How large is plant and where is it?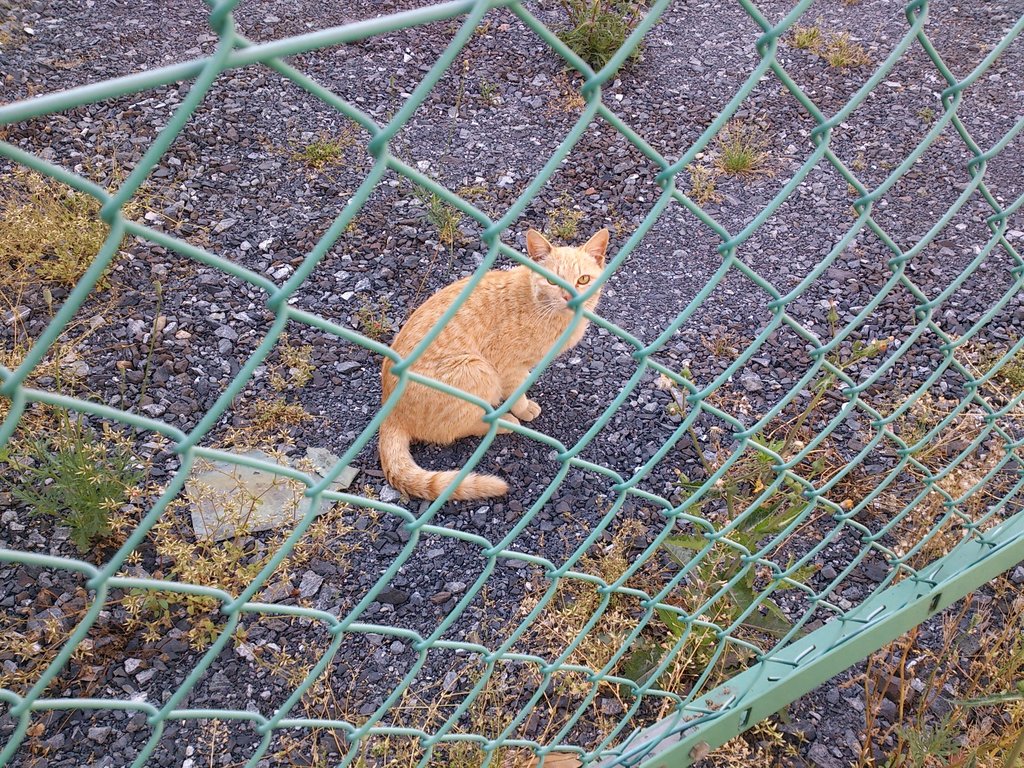
Bounding box: (x1=286, y1=114, x2=376, y2=172).
